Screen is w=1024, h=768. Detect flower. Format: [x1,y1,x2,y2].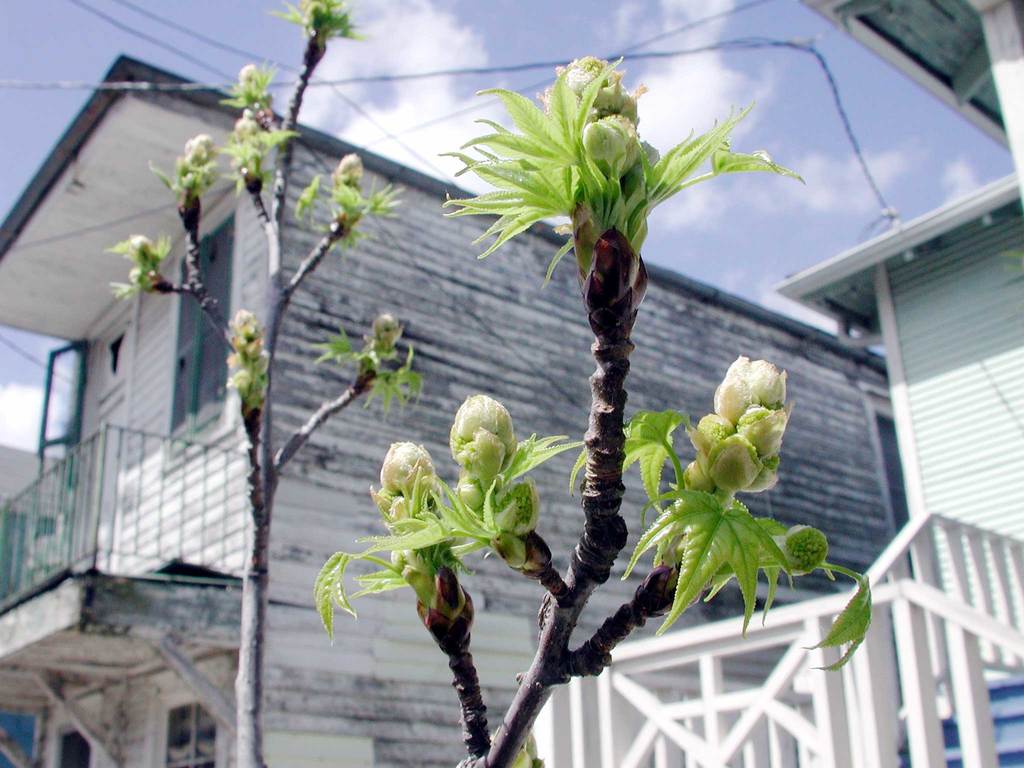
[444,391,527,484].
